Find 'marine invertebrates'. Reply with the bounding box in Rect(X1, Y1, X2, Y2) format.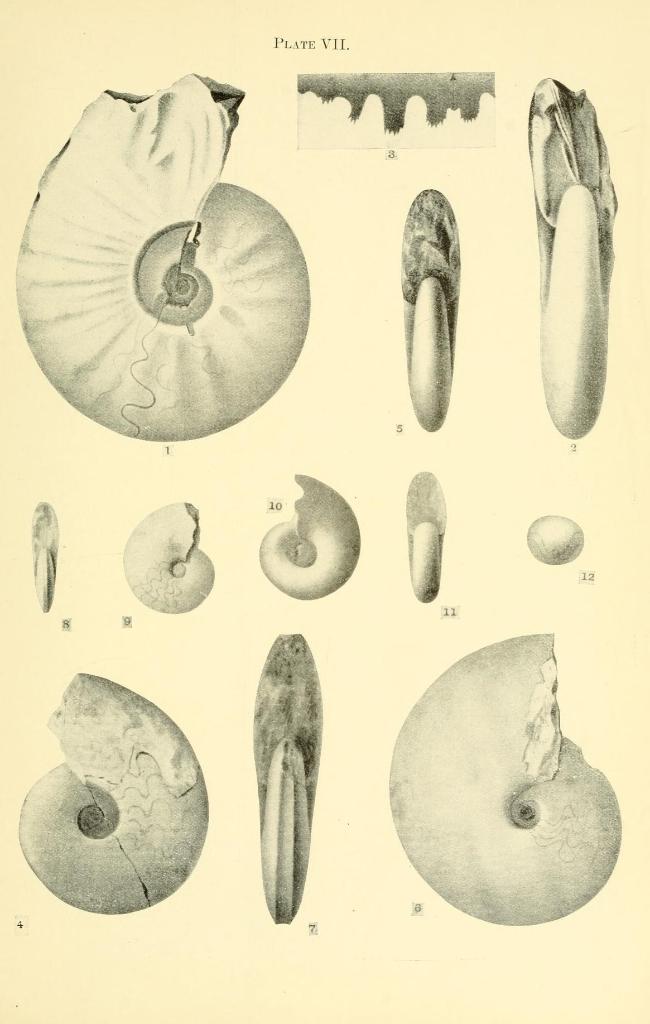
Rect(394, 185, 457, 436).
